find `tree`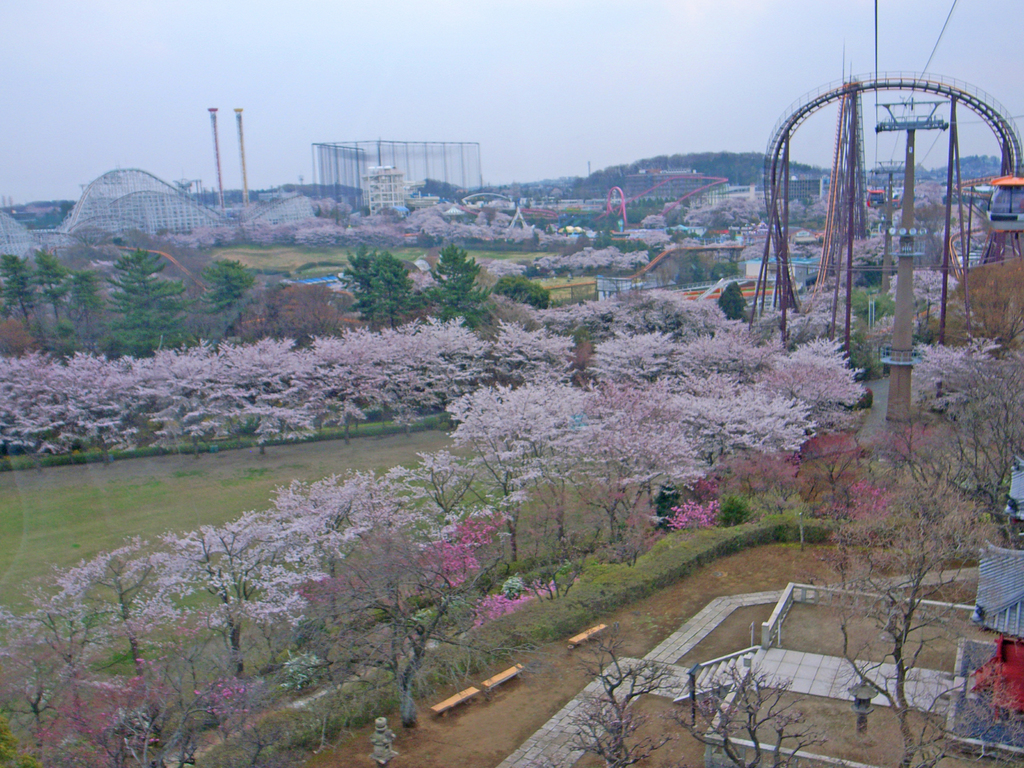
left=33, top=248, right=80, bottom=326
